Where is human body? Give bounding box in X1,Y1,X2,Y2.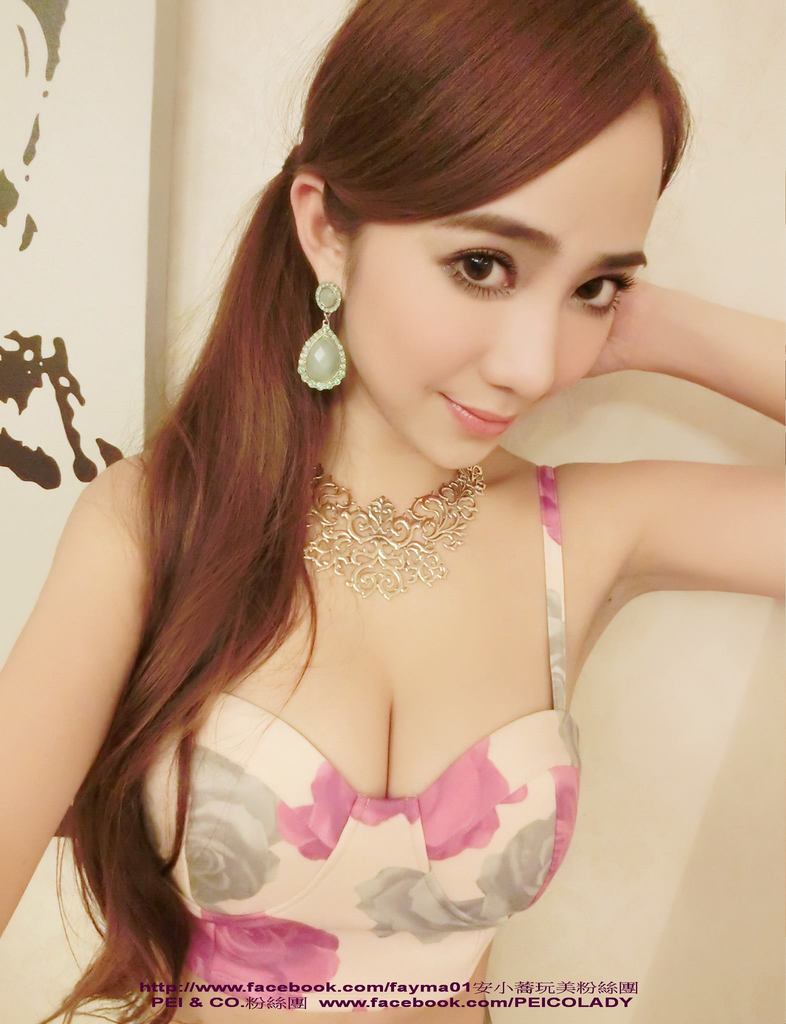
2,0,785,1023.
